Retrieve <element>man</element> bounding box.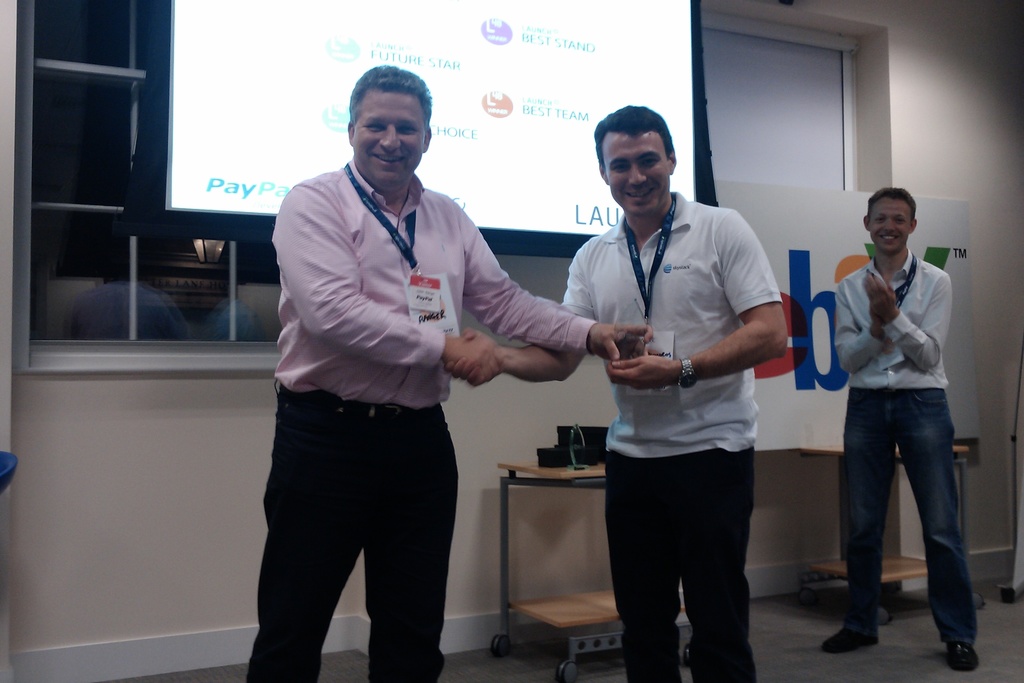
Bounding box: {"left": 239, "top": 81, "right": 575, "bottom": 663}.
